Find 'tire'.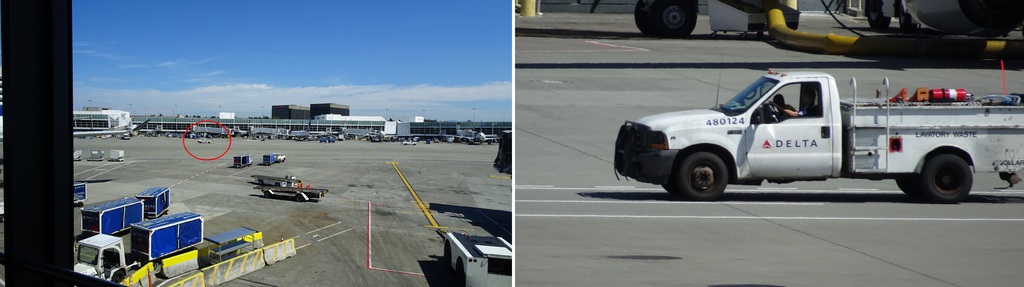
(897, 172, 923, 200).
